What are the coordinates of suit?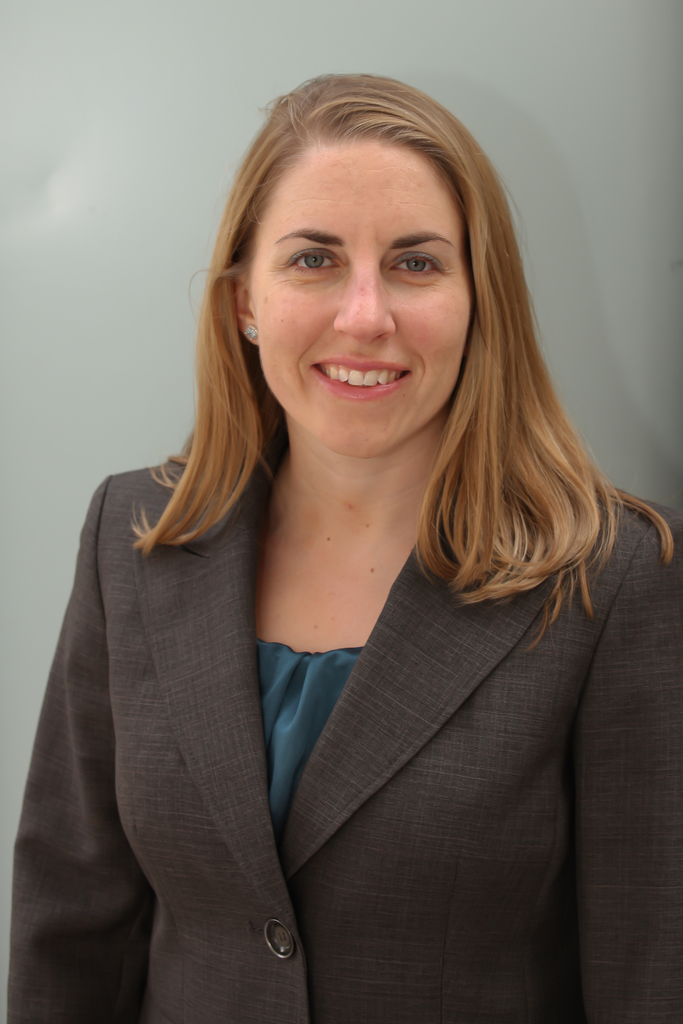
21, 284, 662, 1009.
